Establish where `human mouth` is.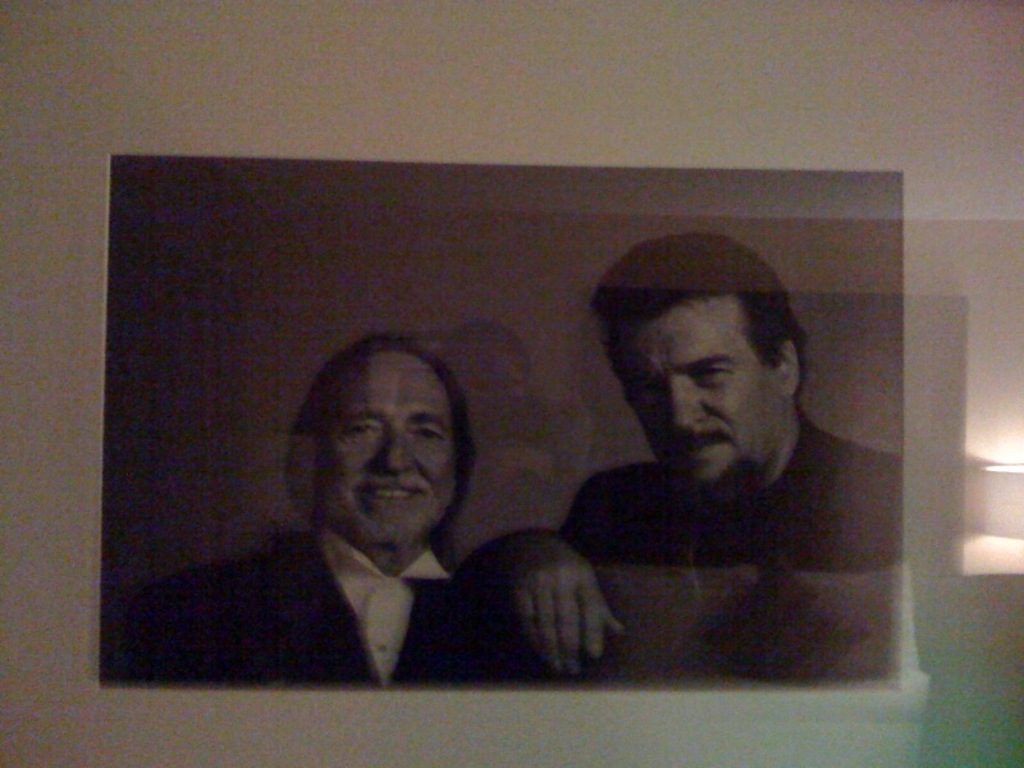
Established at <box>351,479,426,509</box>.
